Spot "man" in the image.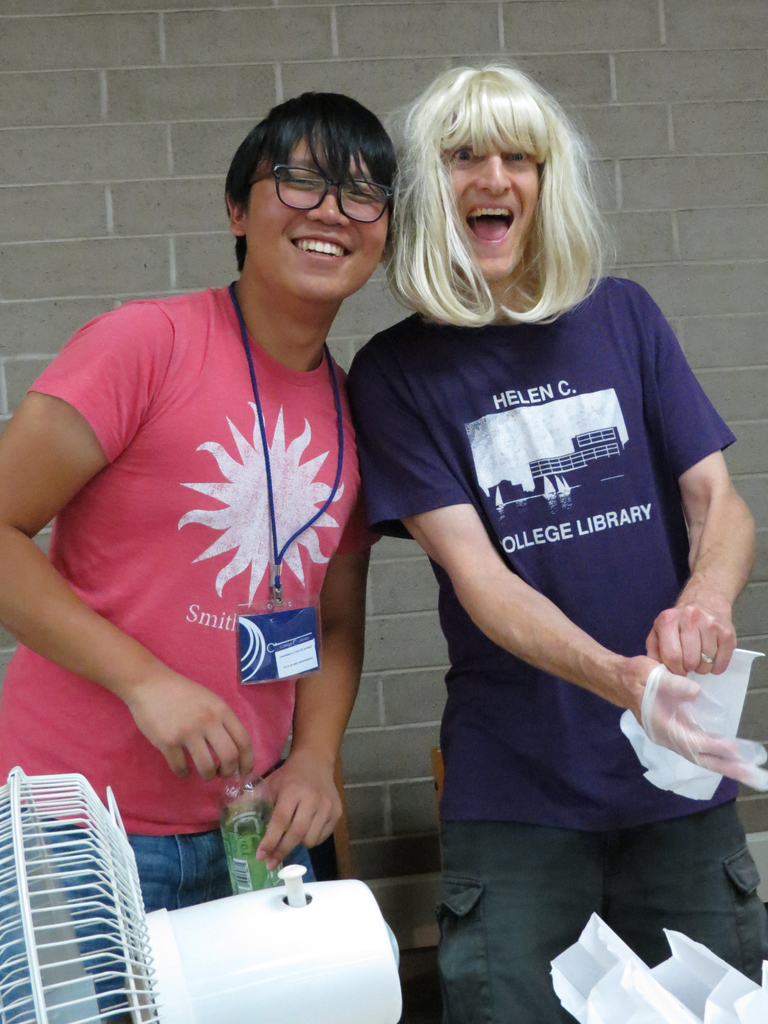
"man" found at (x1=343, y1=112, x2=754, y2=1010).
